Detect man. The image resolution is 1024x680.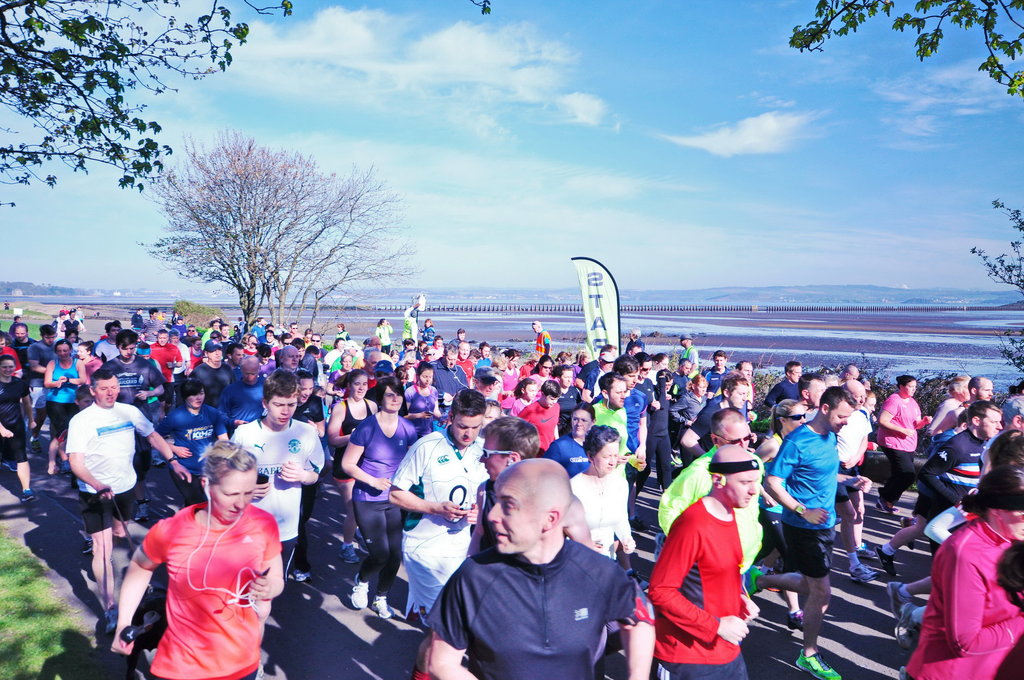
box=[225, 341, 246, 369].
